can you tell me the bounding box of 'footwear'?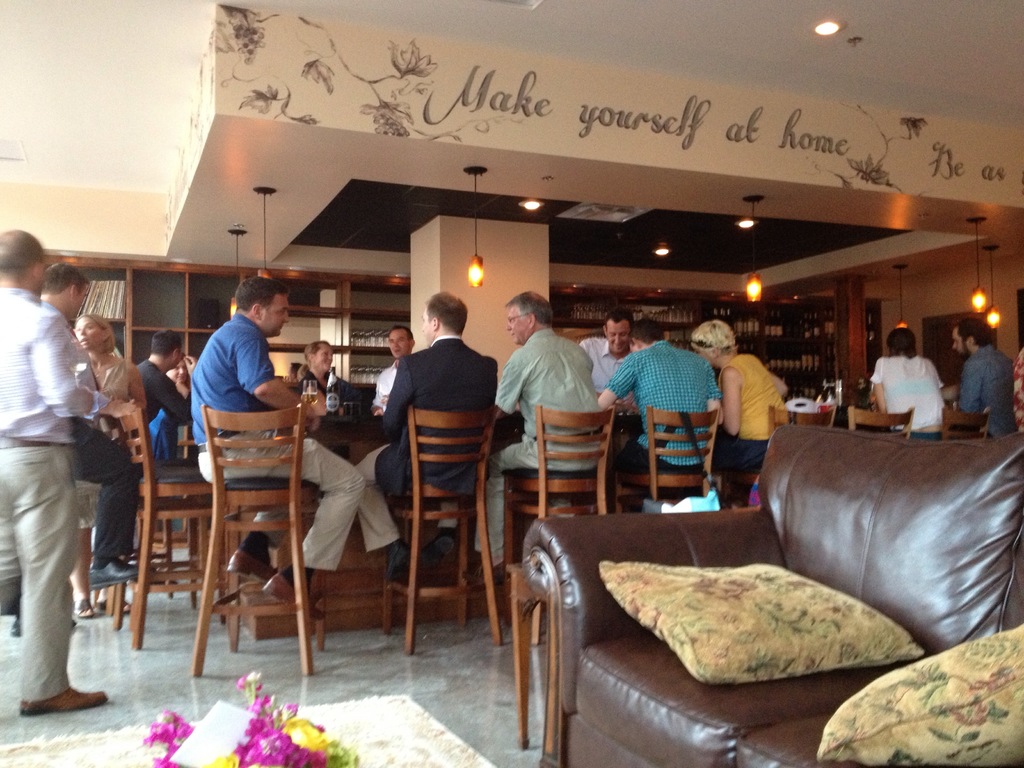
(left=266, top=575, right=324, bottom=622).
